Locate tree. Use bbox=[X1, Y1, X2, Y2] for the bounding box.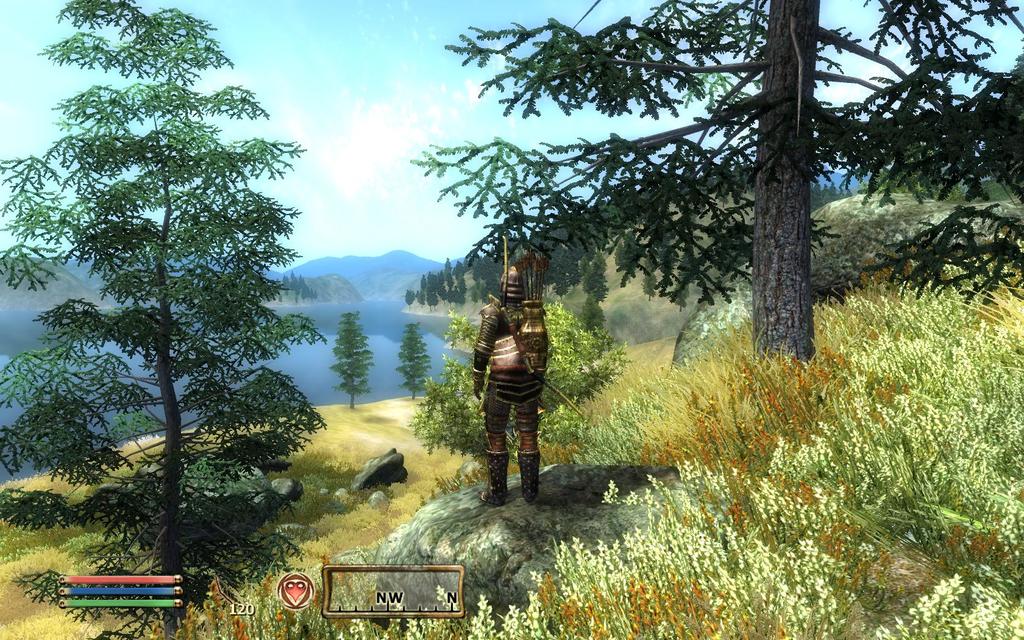
bbox=[31, 16, 314, 614].
